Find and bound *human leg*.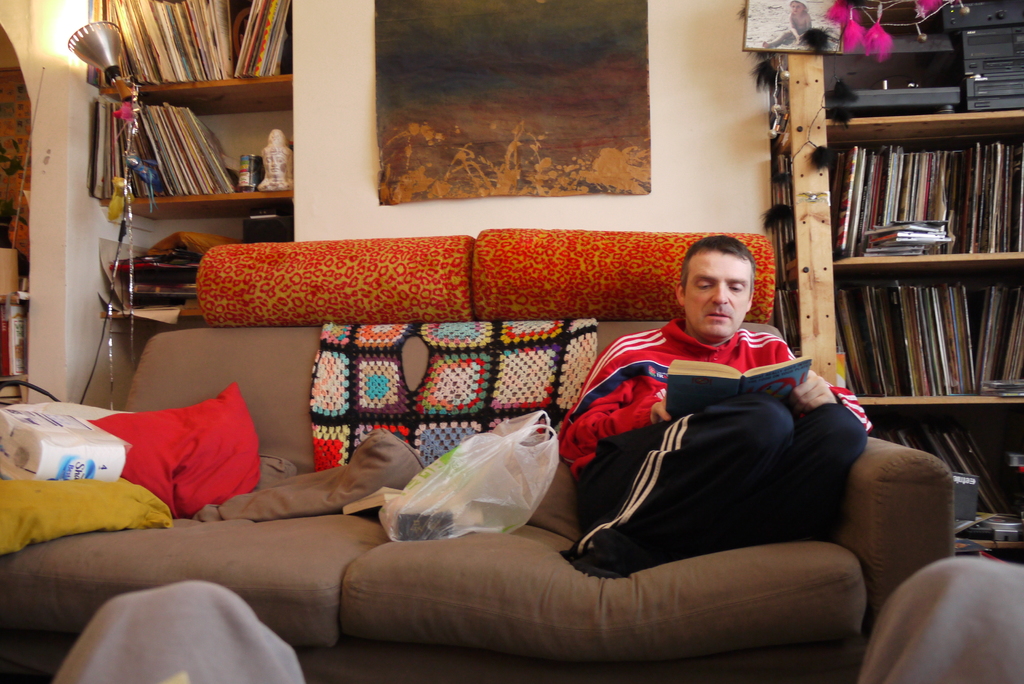
Bound: 583, 396, 793, 580.
